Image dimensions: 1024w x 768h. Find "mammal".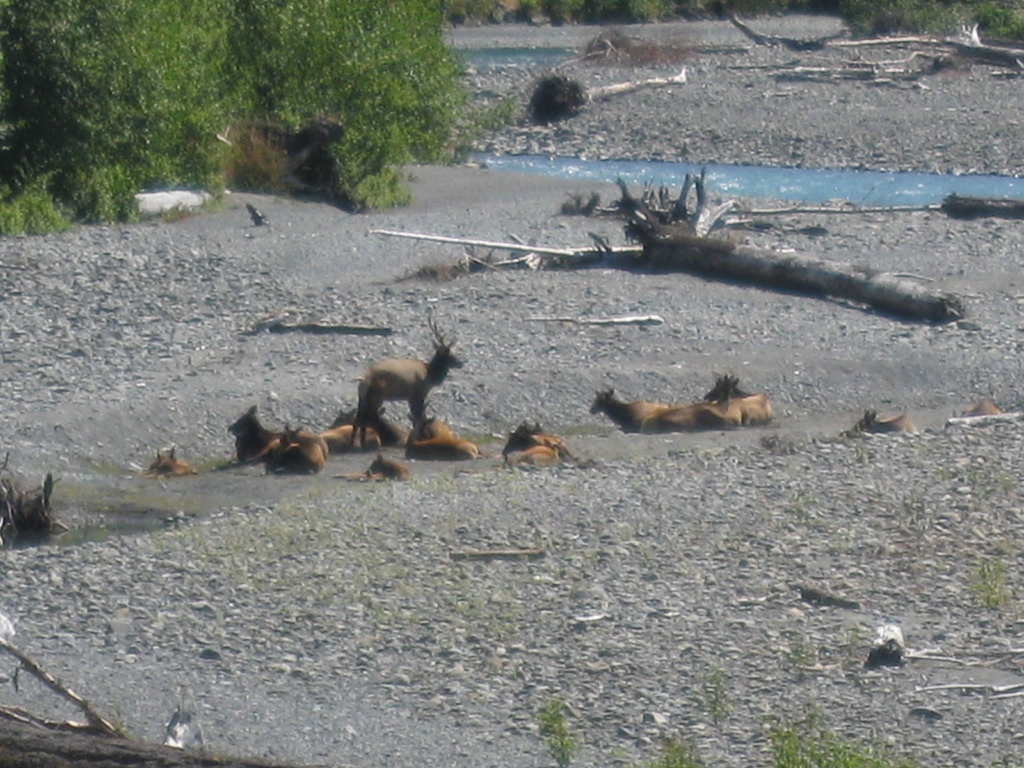
pyautogui.locateOnScreen(332, 294, 473, 456).
